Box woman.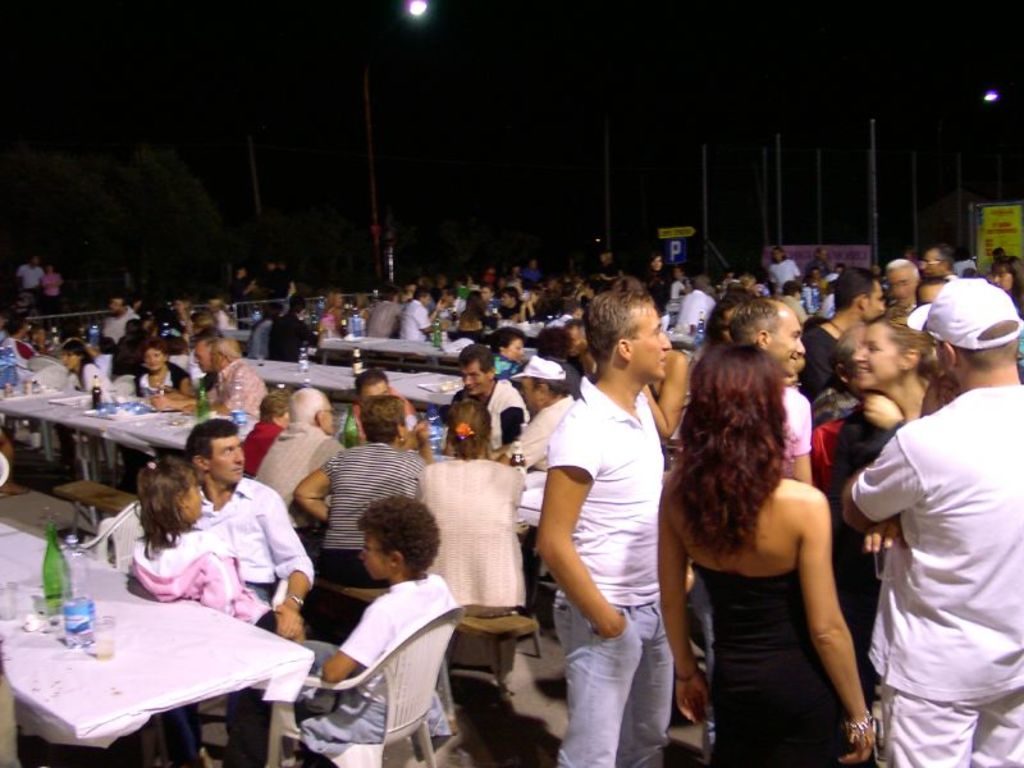
<region>659, 328, 876, 764</region>.
